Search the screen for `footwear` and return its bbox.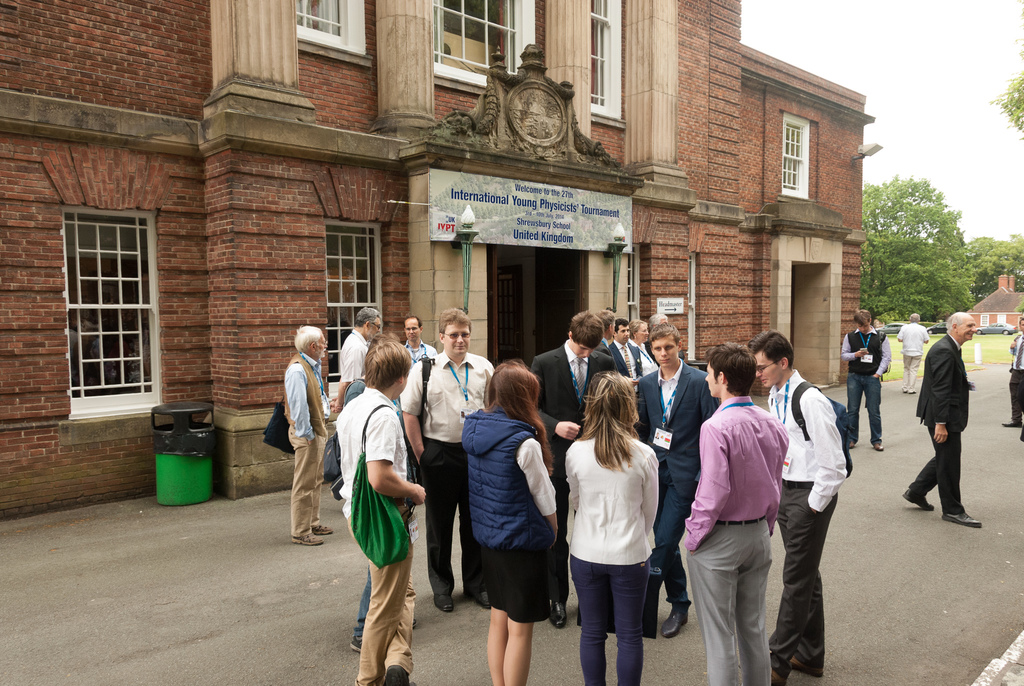
Found: {"x1": 476, "y1": 585, "x2": 492, "y2": 608}.
